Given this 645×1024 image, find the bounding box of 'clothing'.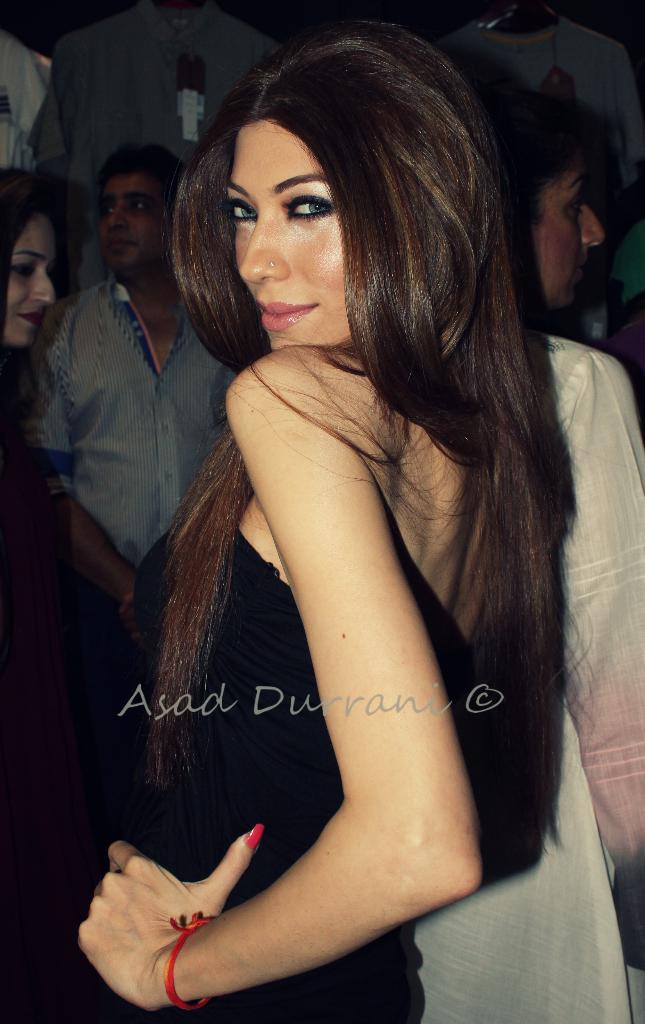
<bbox>414, 330, 644, 1023</bbox>.
